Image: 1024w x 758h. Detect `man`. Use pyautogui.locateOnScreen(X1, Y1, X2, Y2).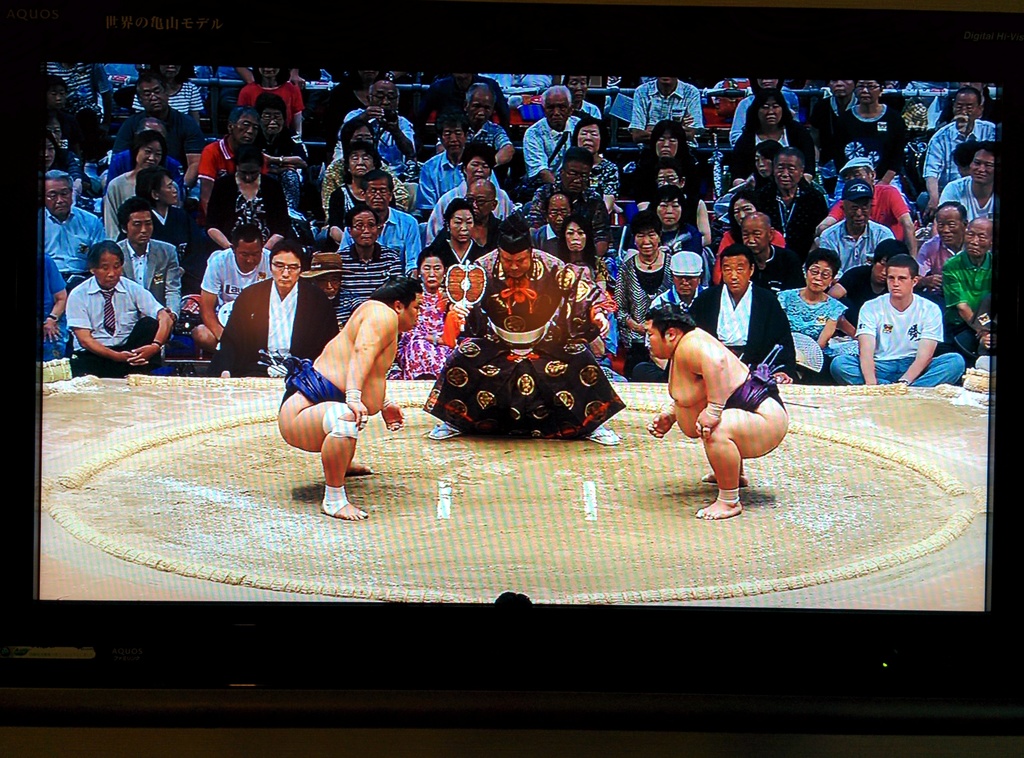
pyautogui.locateOnScreen(204, 249, 343, 385).
